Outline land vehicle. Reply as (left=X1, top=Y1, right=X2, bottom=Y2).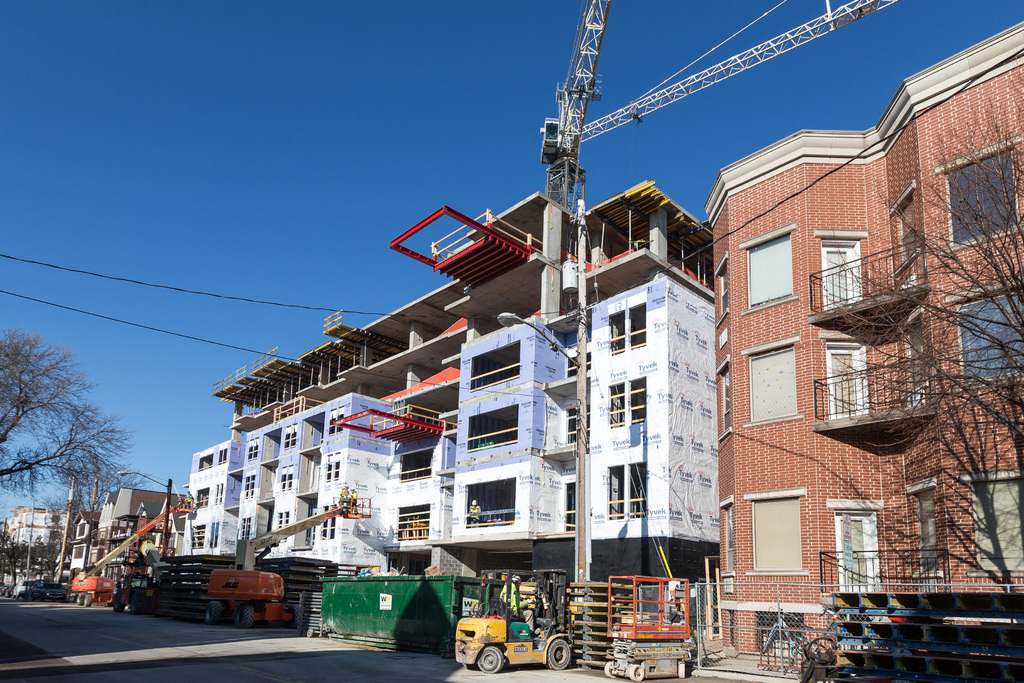
(left=11, top=582, right=28, bottom=596).
